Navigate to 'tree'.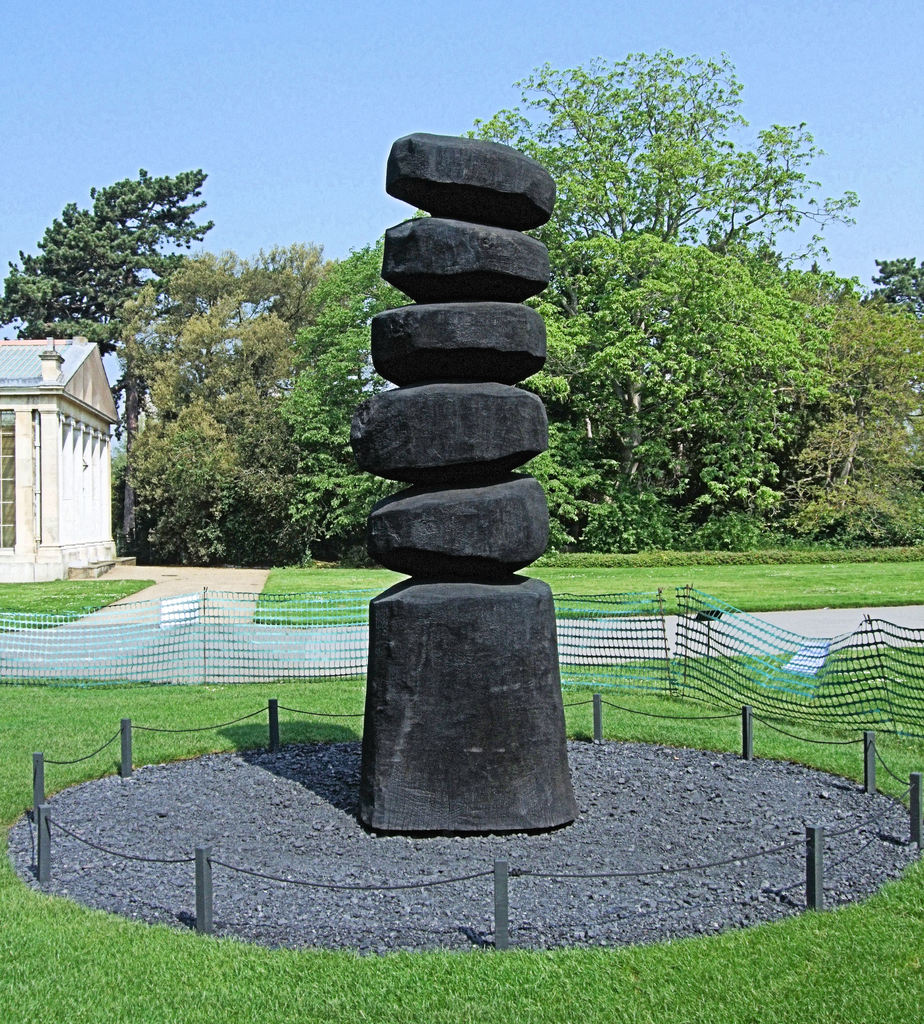
Navigation target: box=[96, 231, 368, 573].
